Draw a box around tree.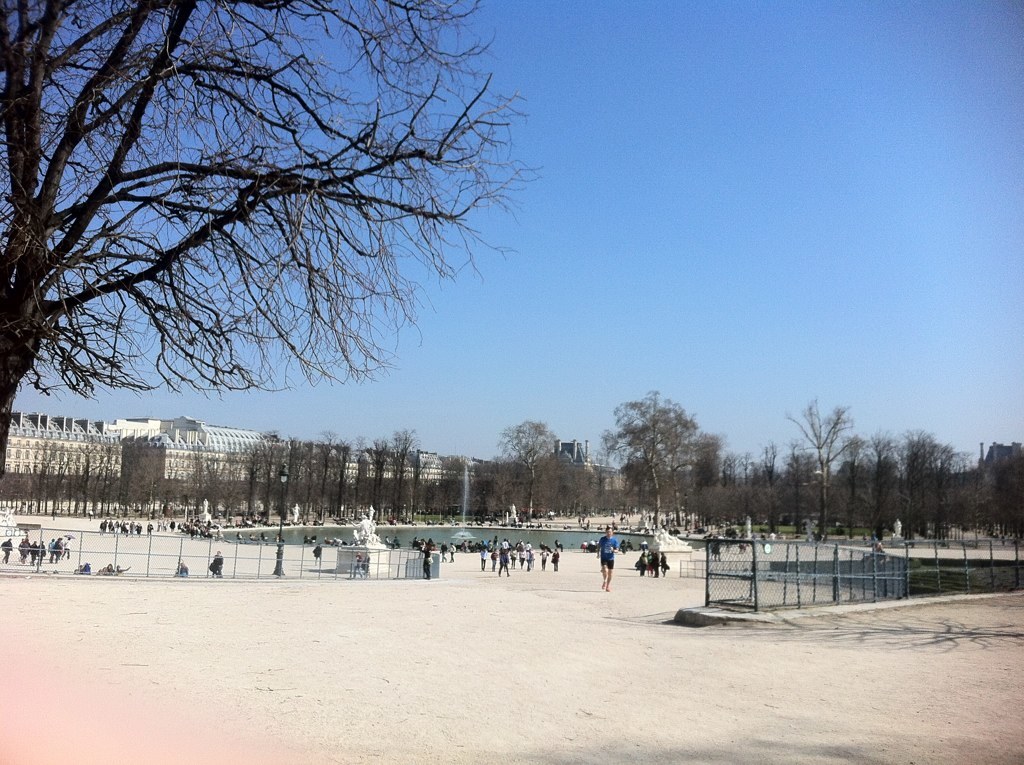
x1=0, y1=0, x2=621, y2=599.
